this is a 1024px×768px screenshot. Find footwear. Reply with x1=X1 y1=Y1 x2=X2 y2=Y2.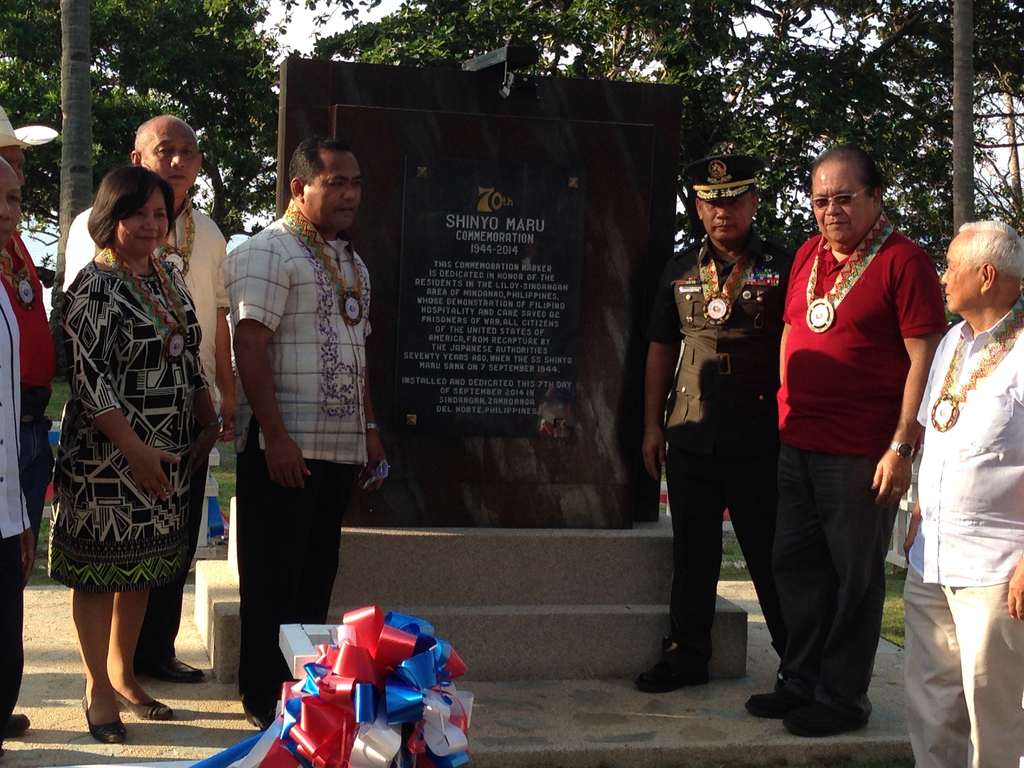
x1=747 y1=688 x2=784 y2=722.
